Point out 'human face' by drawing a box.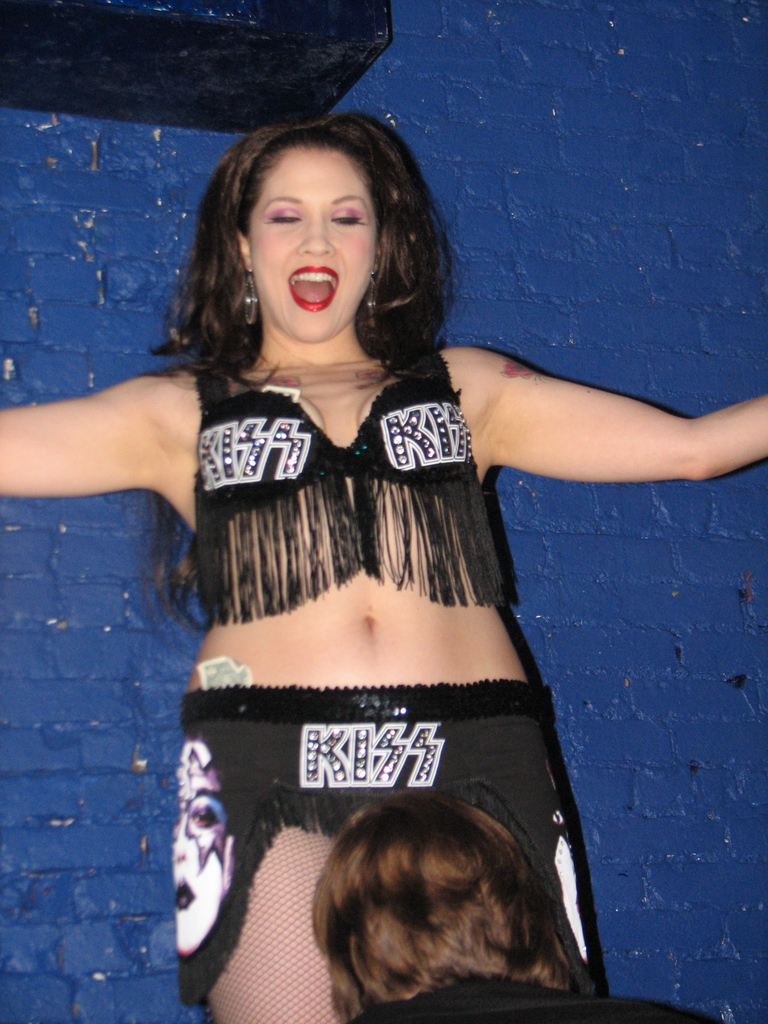
bbox=(248, 134, 383, 342).
